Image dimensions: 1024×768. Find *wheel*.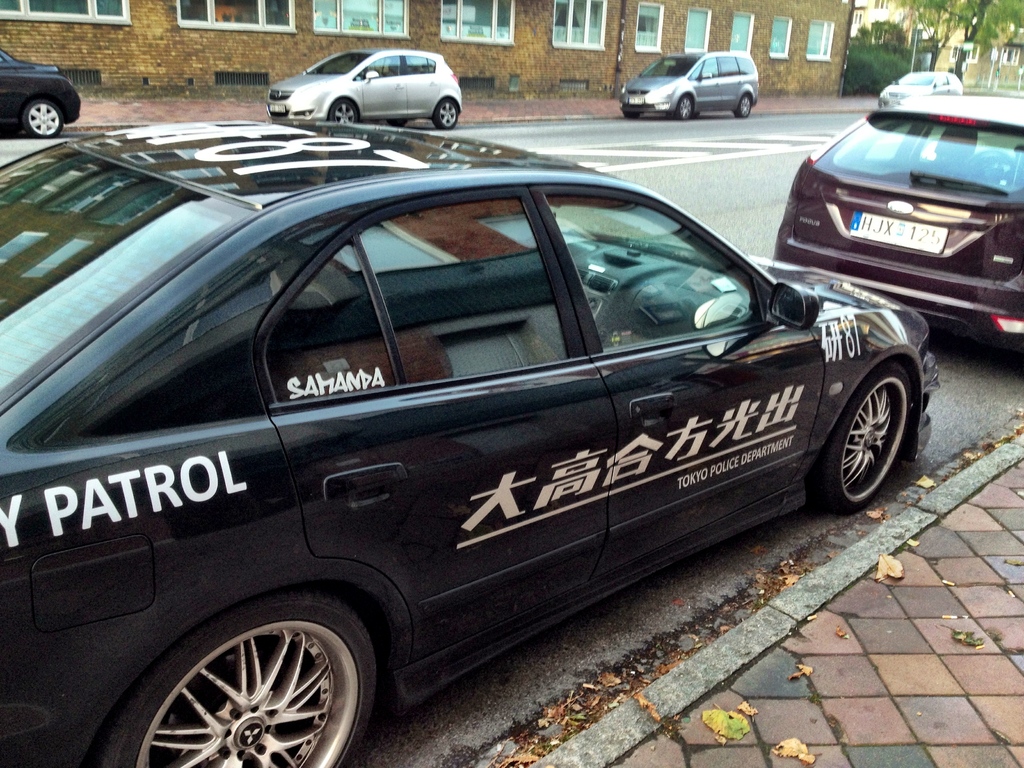
(171,609,358,765).
